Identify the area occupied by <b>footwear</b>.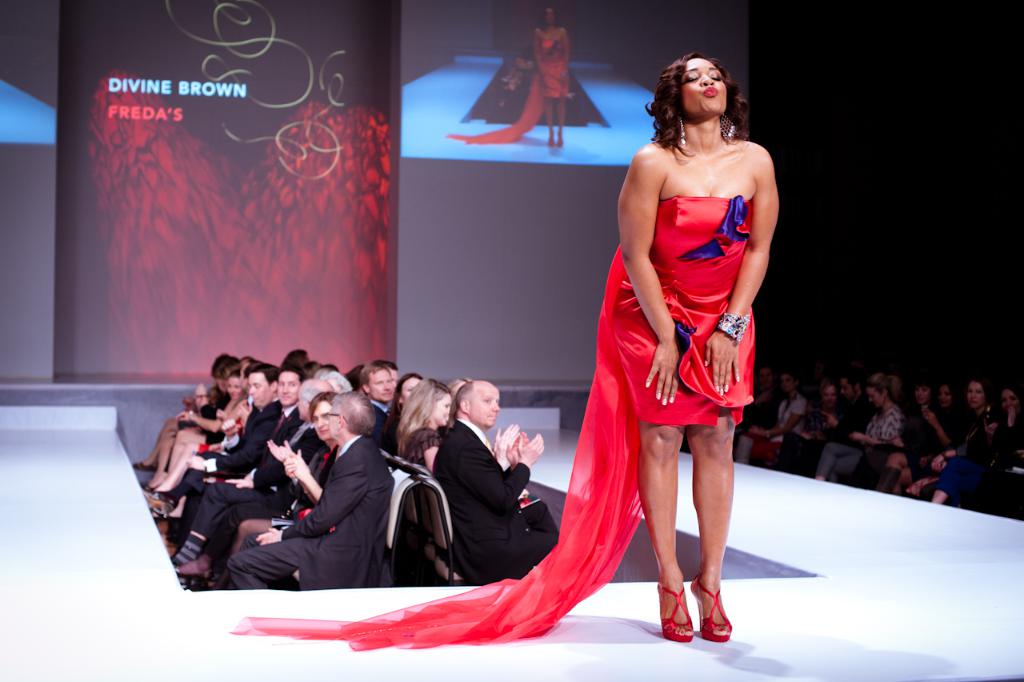
Area: <bbox>146, 496, 163, 512</bbox>.
